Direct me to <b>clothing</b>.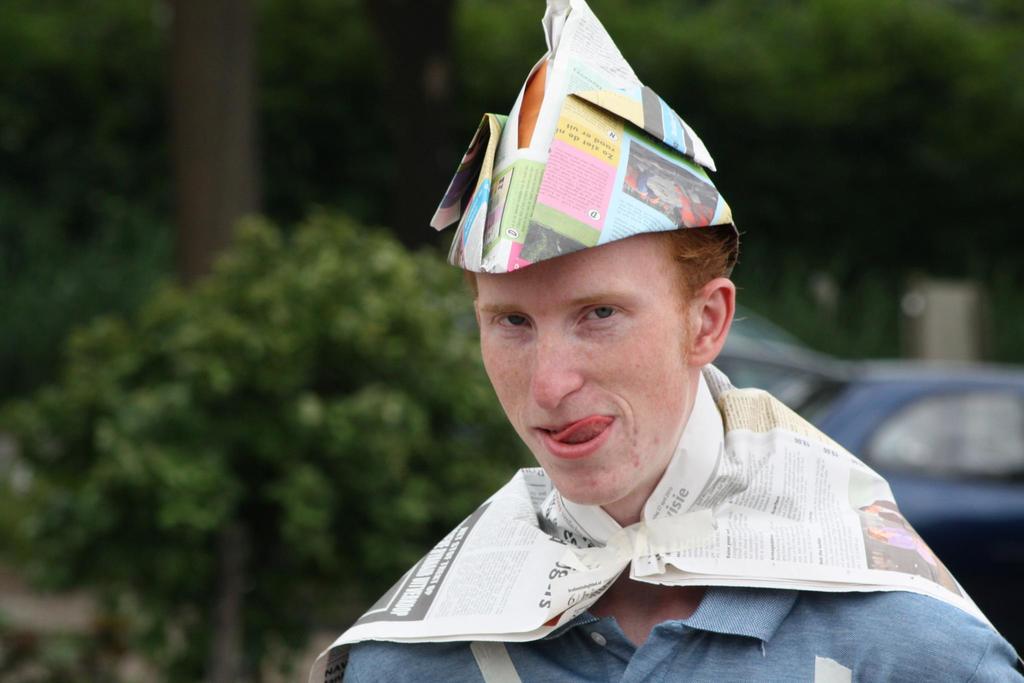
Direction: bbox=(343, 586, 1021, 682).
